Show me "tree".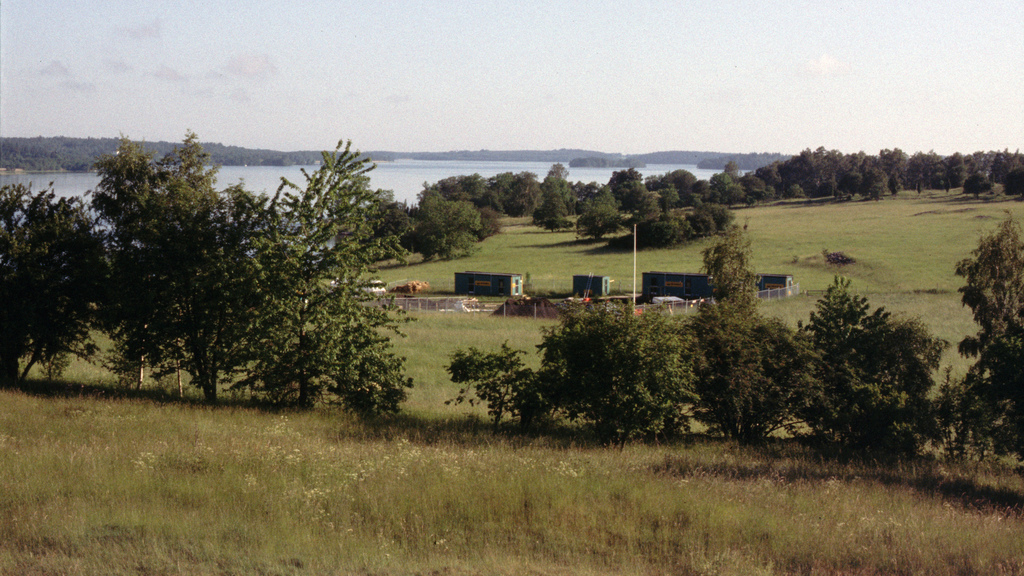
"tree" is here: rect(326, 169, 424, 267).
